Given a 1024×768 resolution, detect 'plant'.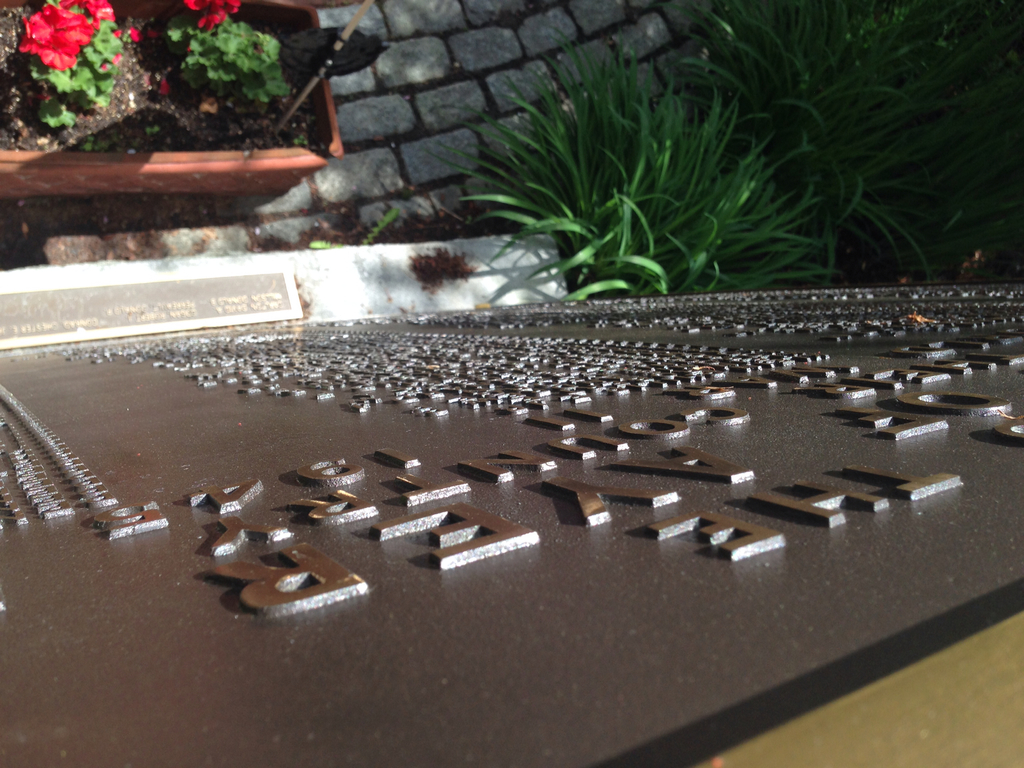
(left=165, top=0, right=292, bottom=113).
